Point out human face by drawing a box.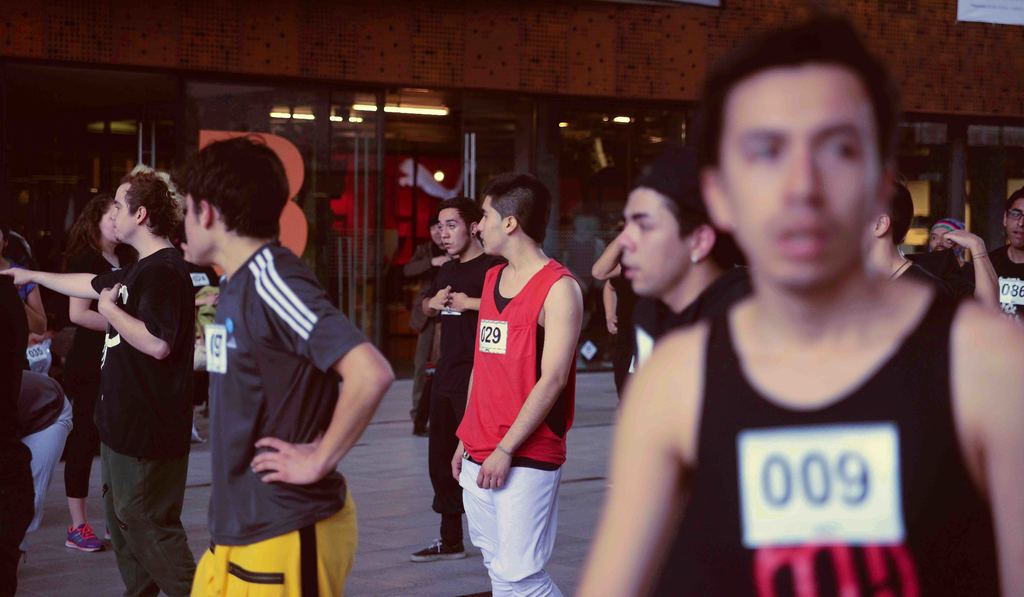
614, 188, 687, 298.
